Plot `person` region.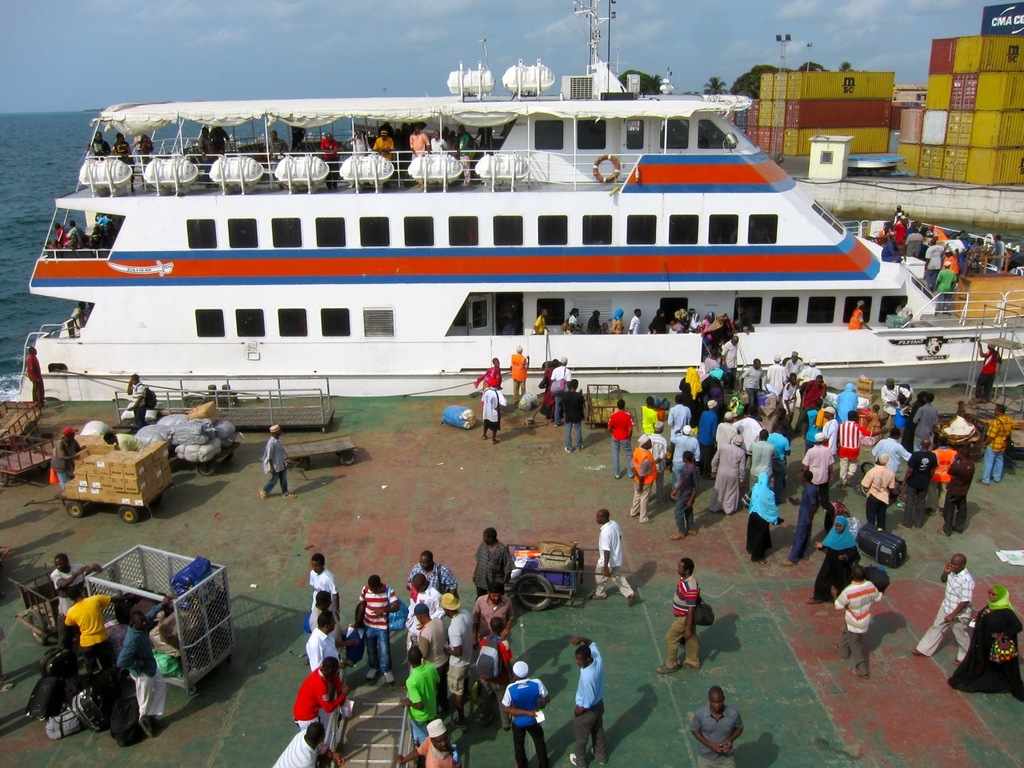
Plotted at [424, 602, 454, 690].
